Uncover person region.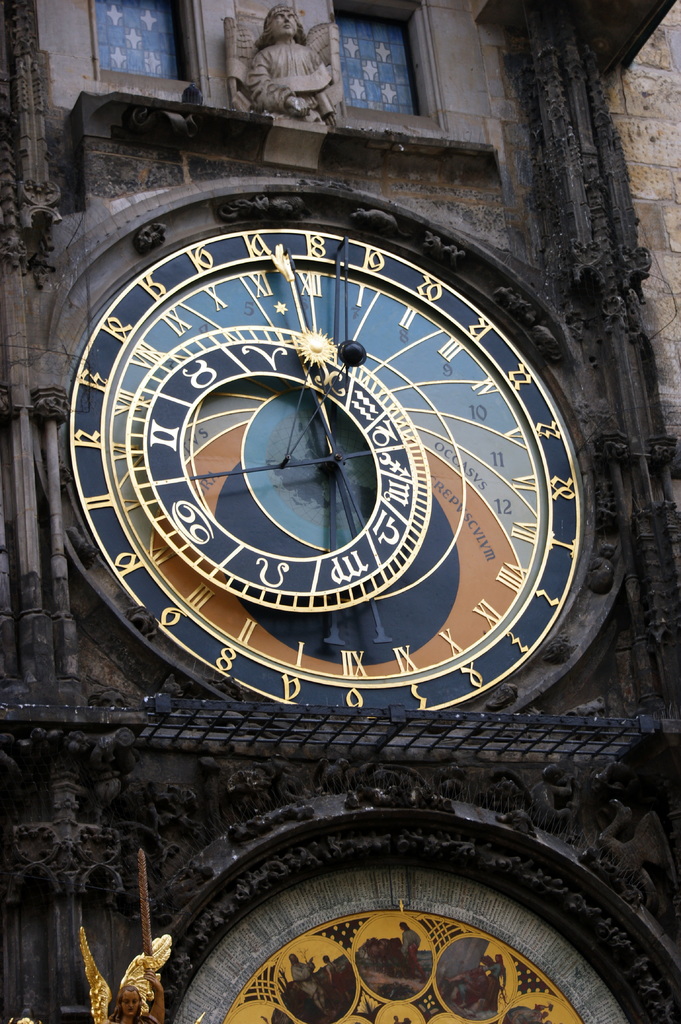
Uncovered: bbox=[221, 7, 350, 125].
